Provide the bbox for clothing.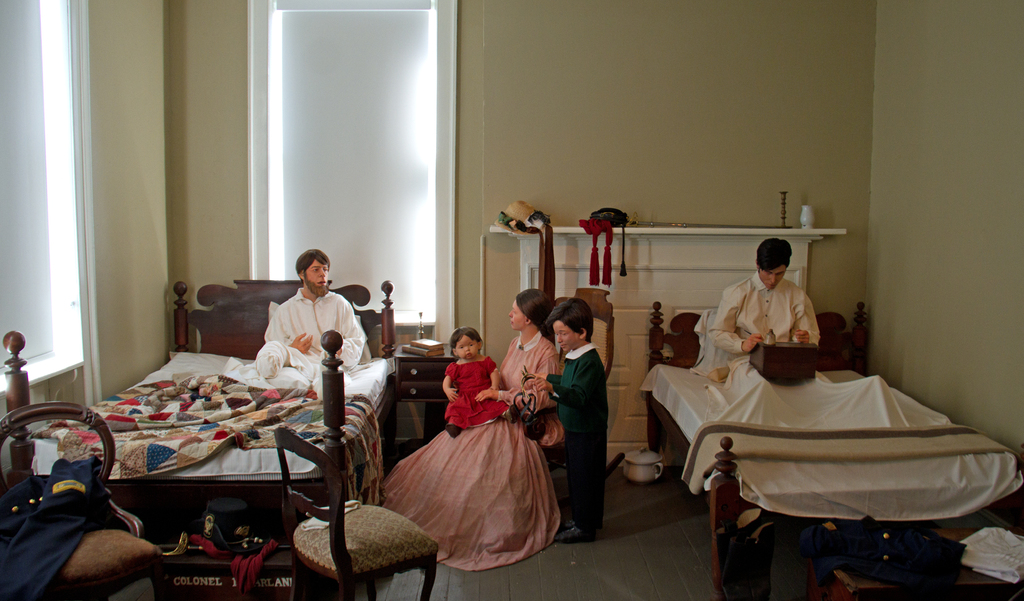
Rect(541, 325, 618, 539).
